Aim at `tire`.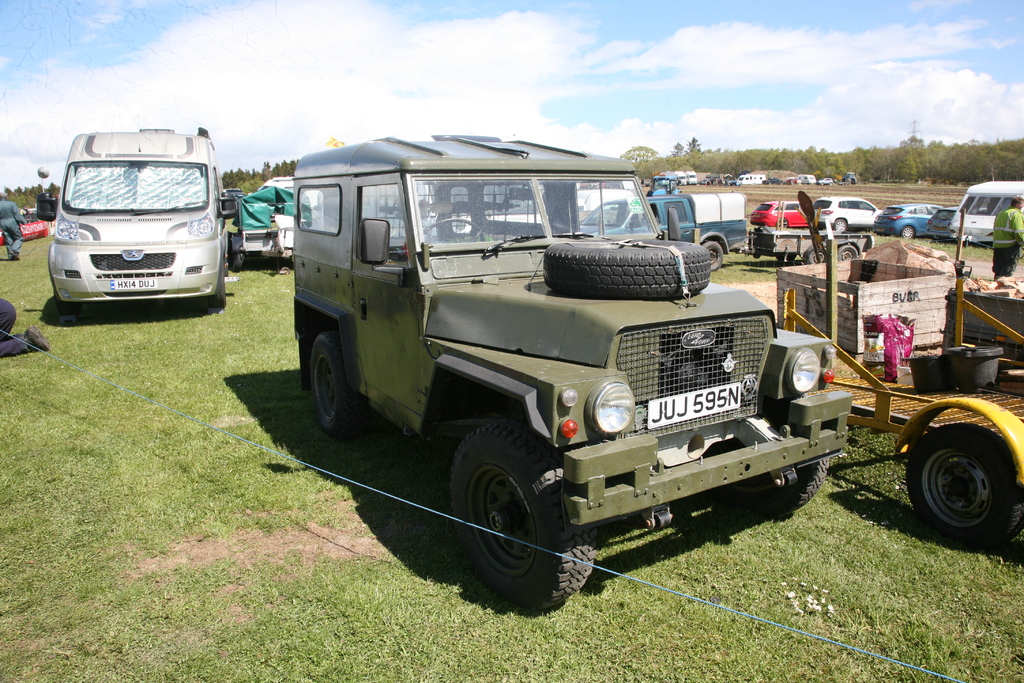
Aimed at <box>307,334,352,434</box>.
